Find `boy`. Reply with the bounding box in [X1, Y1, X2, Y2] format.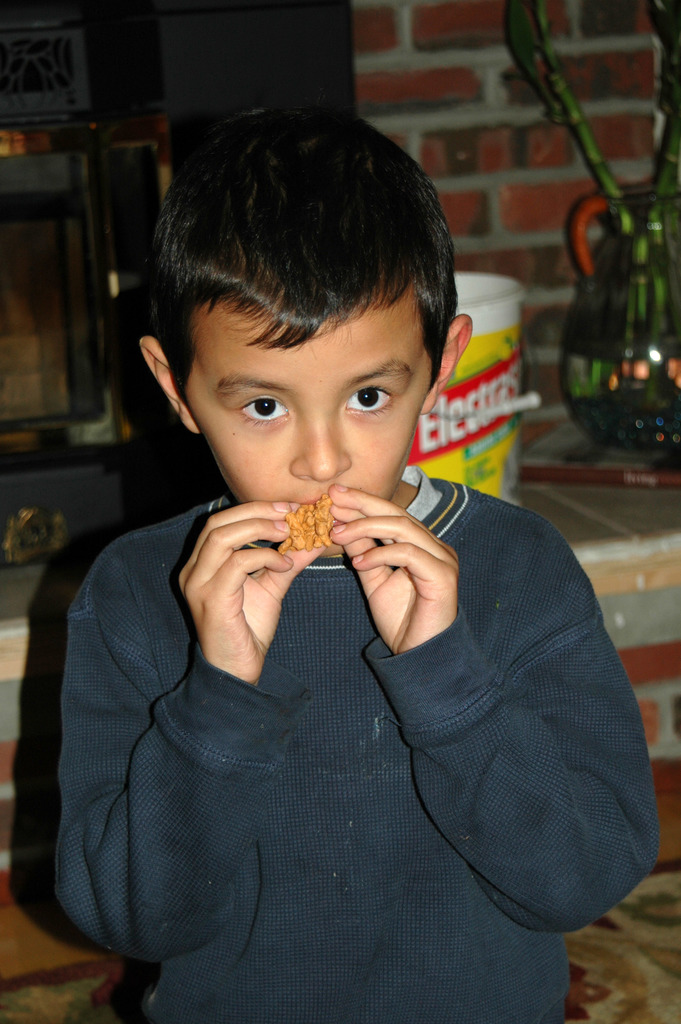
[56, 106, 664, 1023].
